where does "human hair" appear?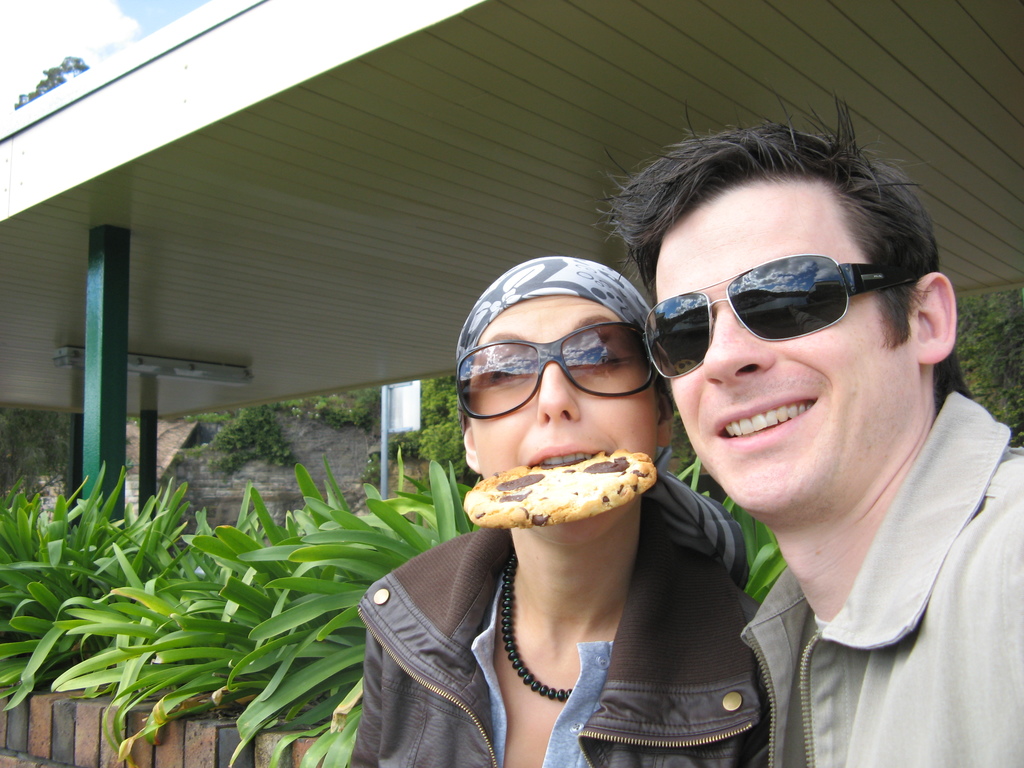
Appears at (624, 125, 945, 423).
